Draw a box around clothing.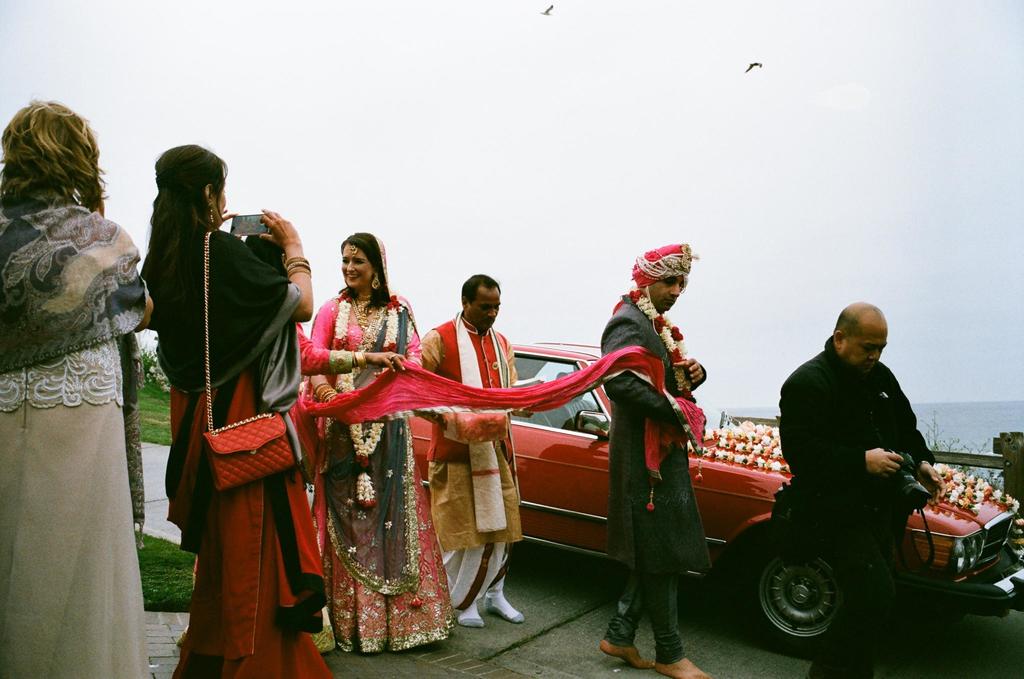
Rect(784, 336, 931, 678).
